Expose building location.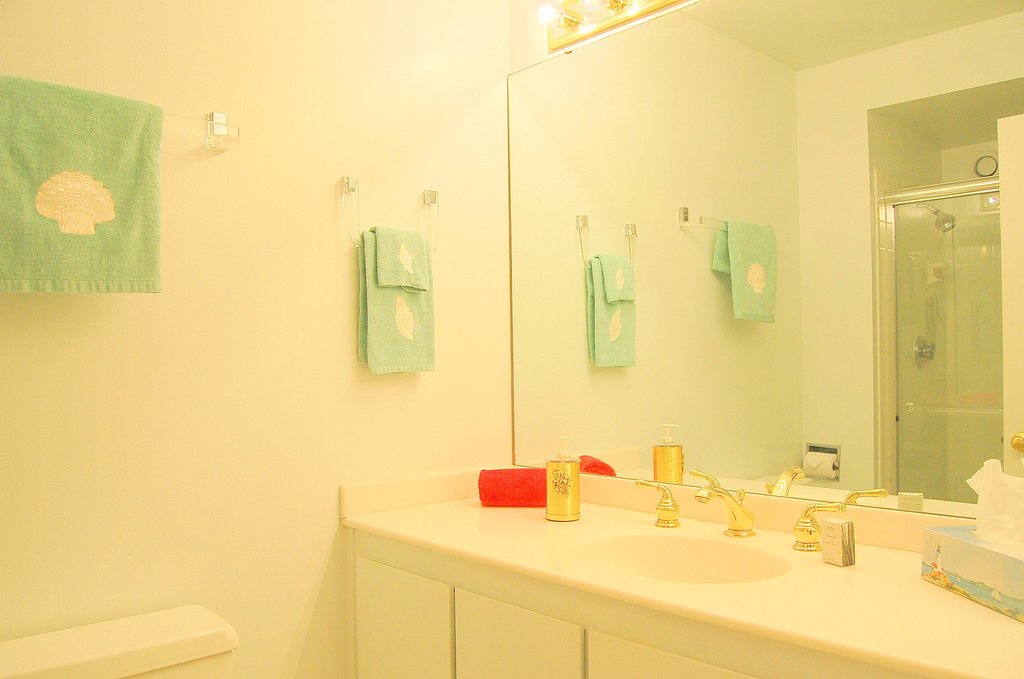
Exposed at [left=0, top=0, right=1023, bottom=678].
